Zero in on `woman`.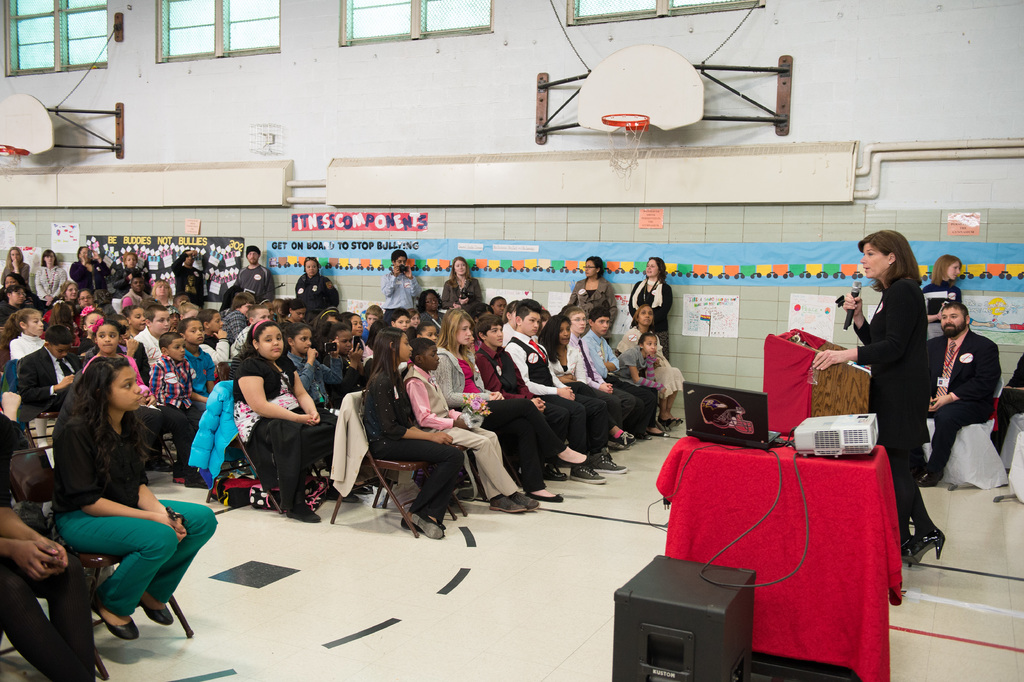
Zeroed in: rect(618, 303, 684, 429).
